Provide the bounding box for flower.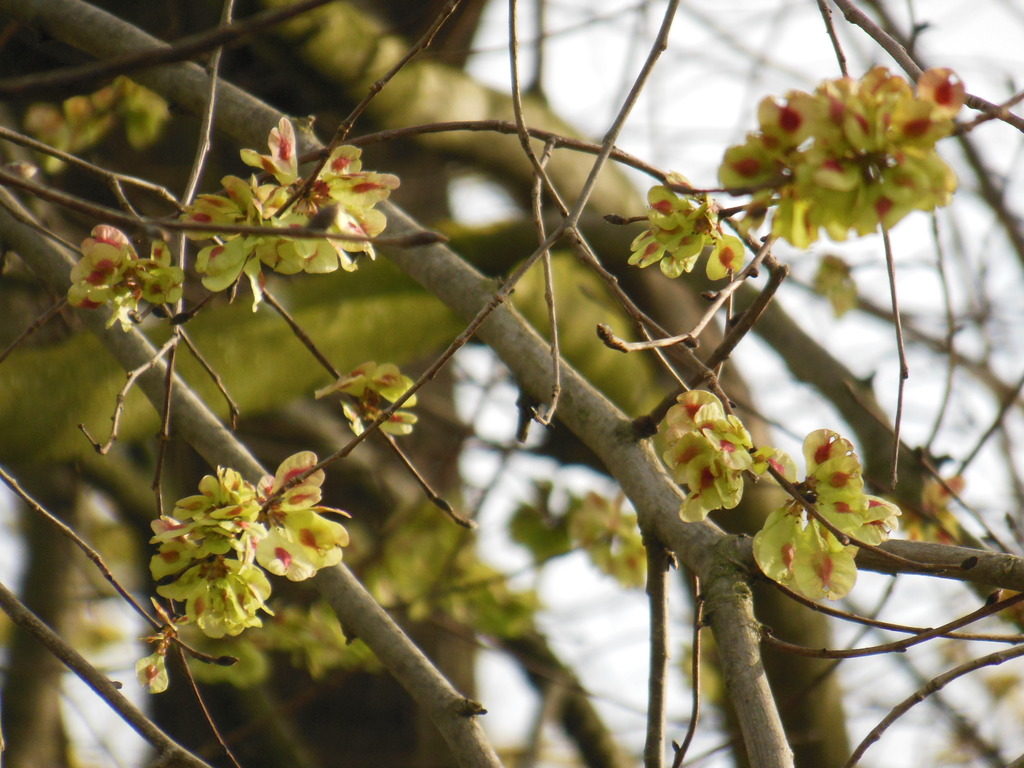
8:158:38:186.
